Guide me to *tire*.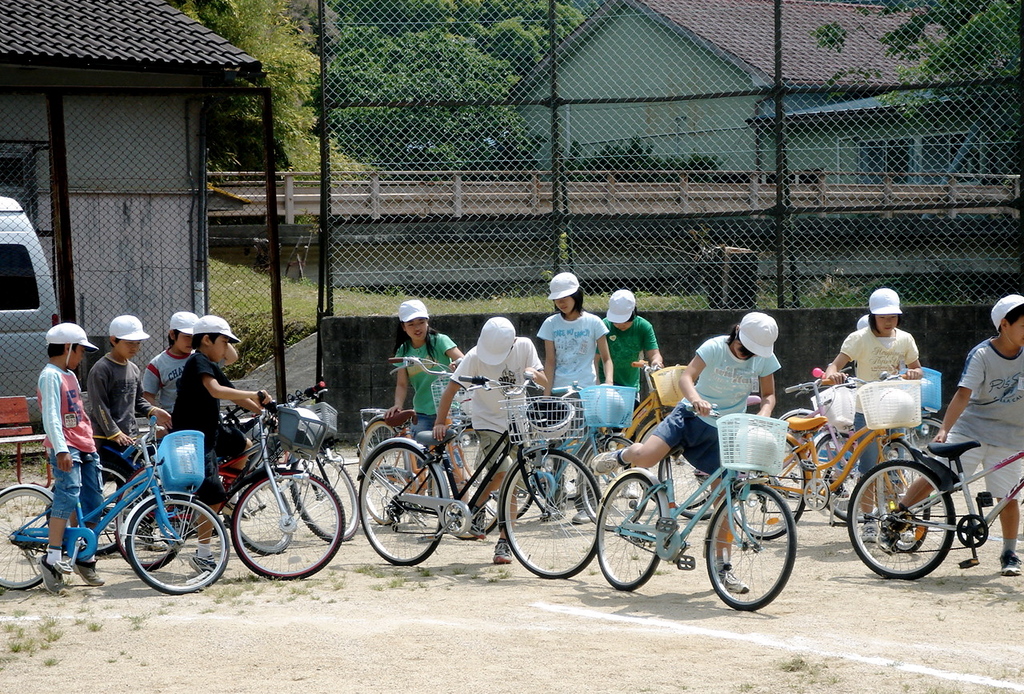
Guidance: crop(126, 493, 234, 595).
